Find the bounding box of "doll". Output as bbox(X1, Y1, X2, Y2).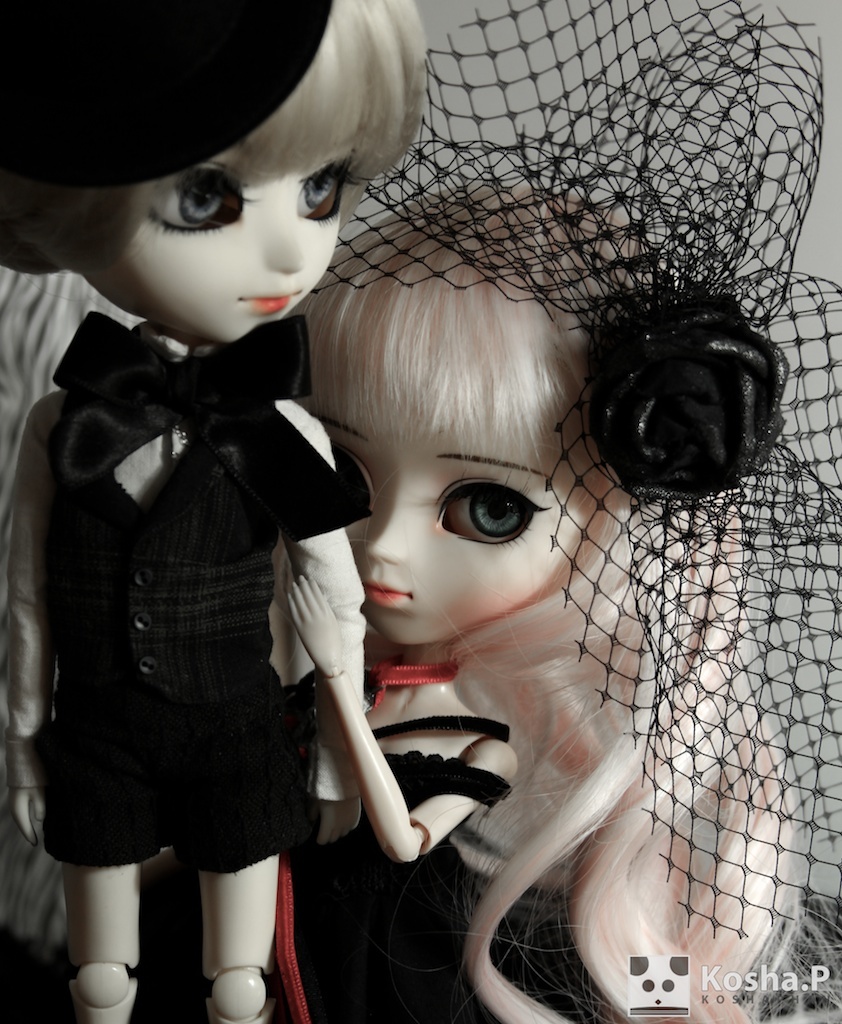
bbox(0, 0, 381, 1023).
